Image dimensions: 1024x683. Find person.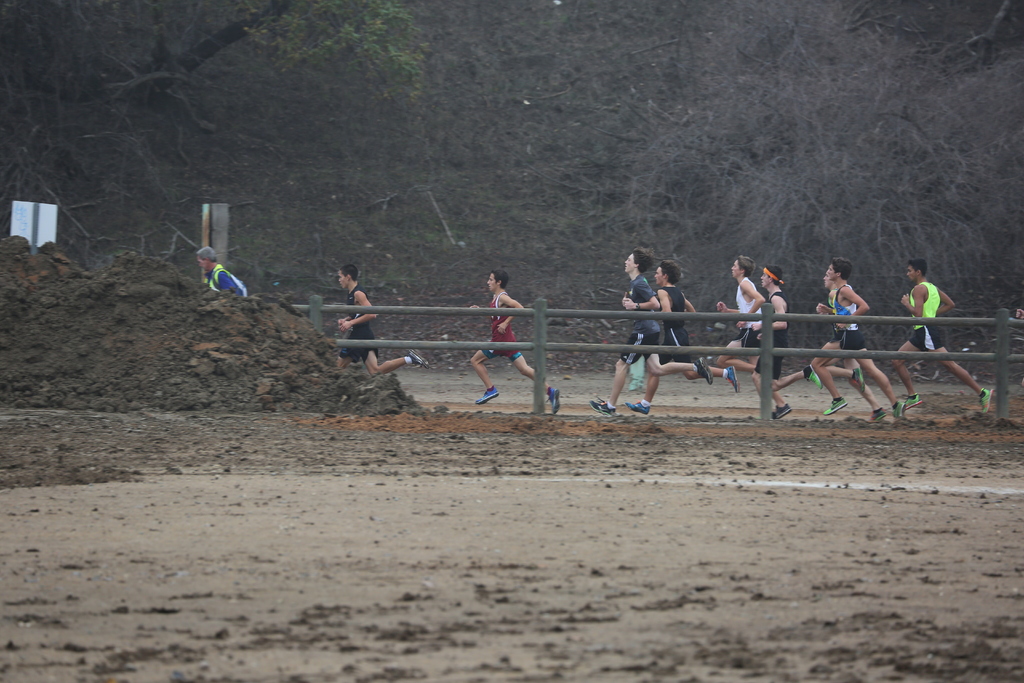
(468,270,572,420).
